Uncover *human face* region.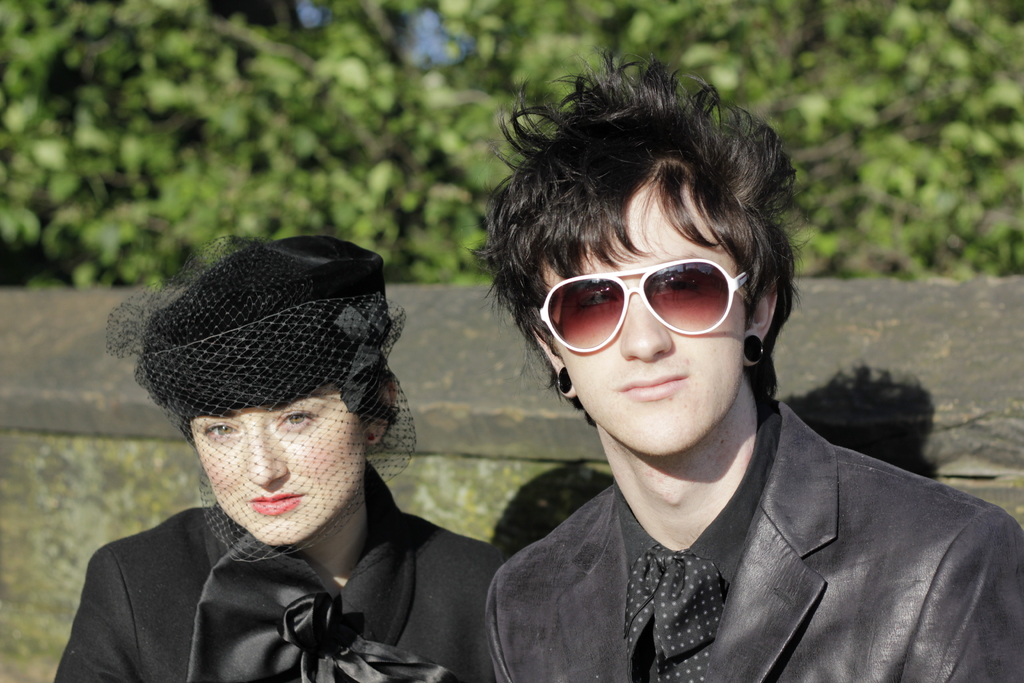
Uncovered: box(189, 378, 372, 546).
